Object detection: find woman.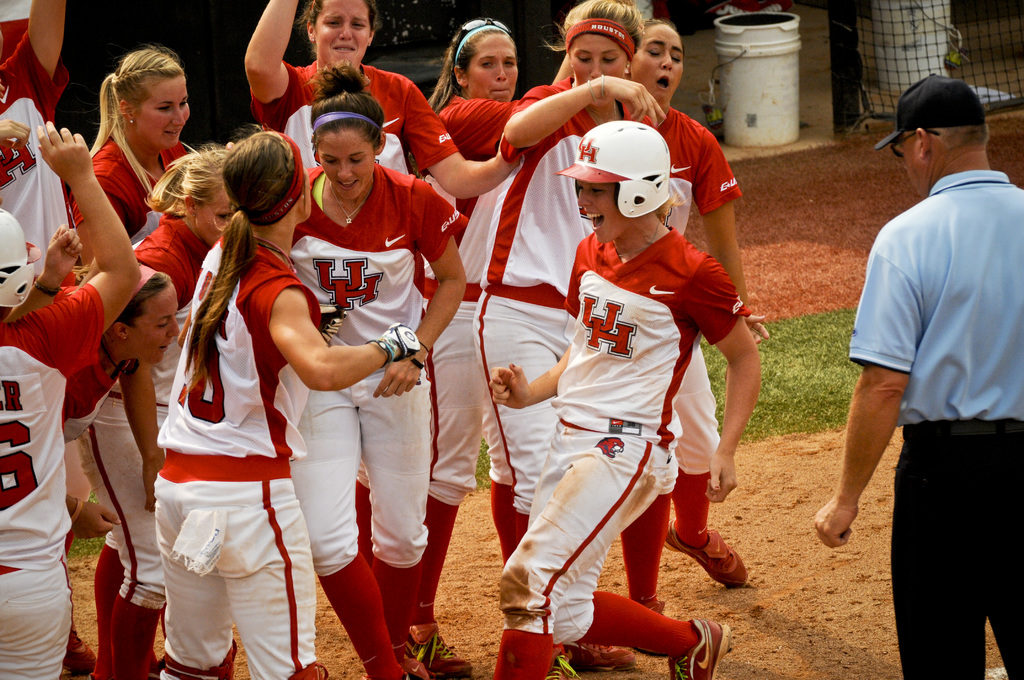
{"left": 241, "top": 0, "right": 514, "bottom": 560}.
